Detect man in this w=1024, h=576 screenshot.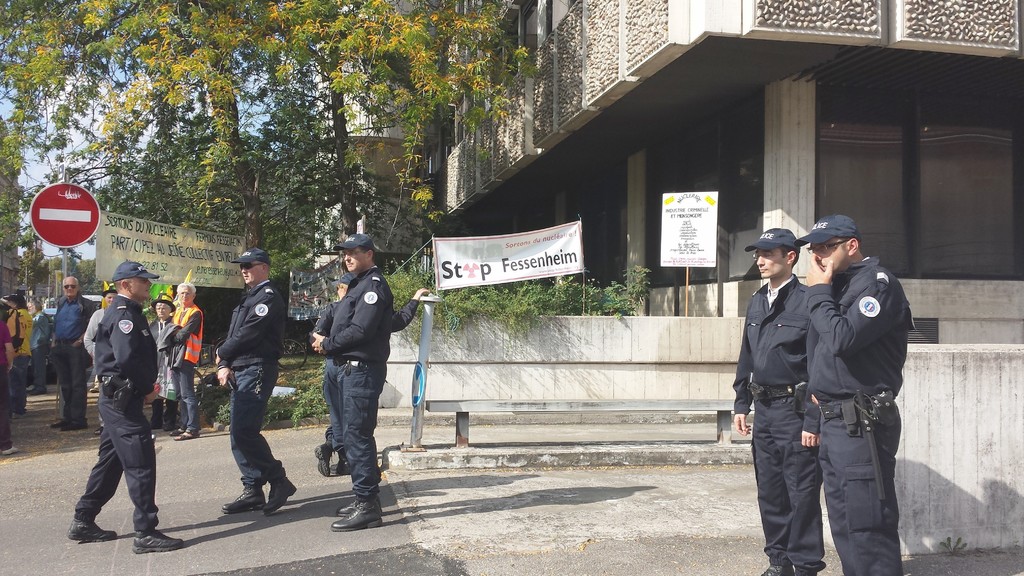
Detection: bbox=[788, 214, 902, 575].
